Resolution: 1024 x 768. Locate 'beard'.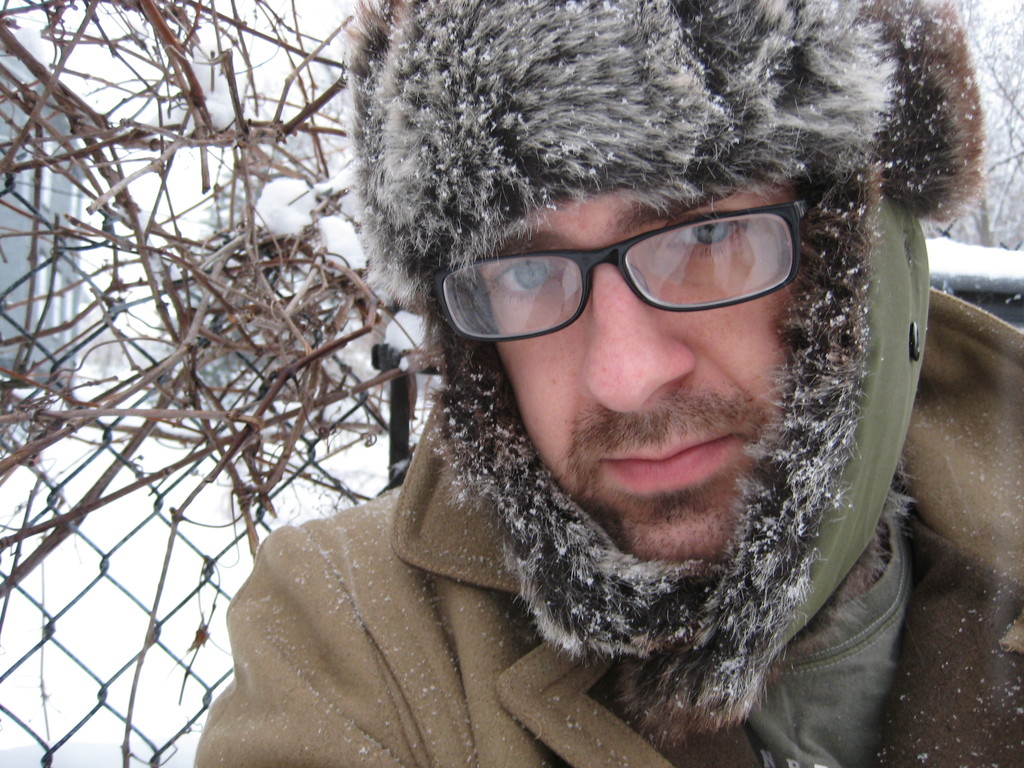
(x1=536, y1=388, x2=794, y2=586).
